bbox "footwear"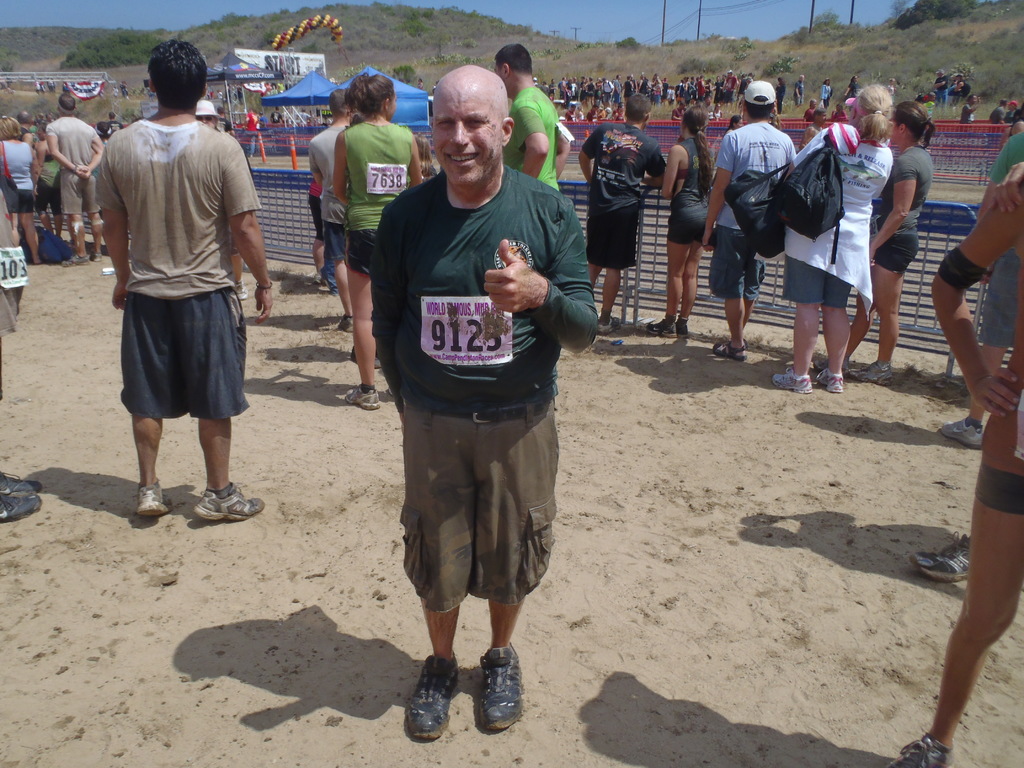
BBox(596, 308, 623, 333)
